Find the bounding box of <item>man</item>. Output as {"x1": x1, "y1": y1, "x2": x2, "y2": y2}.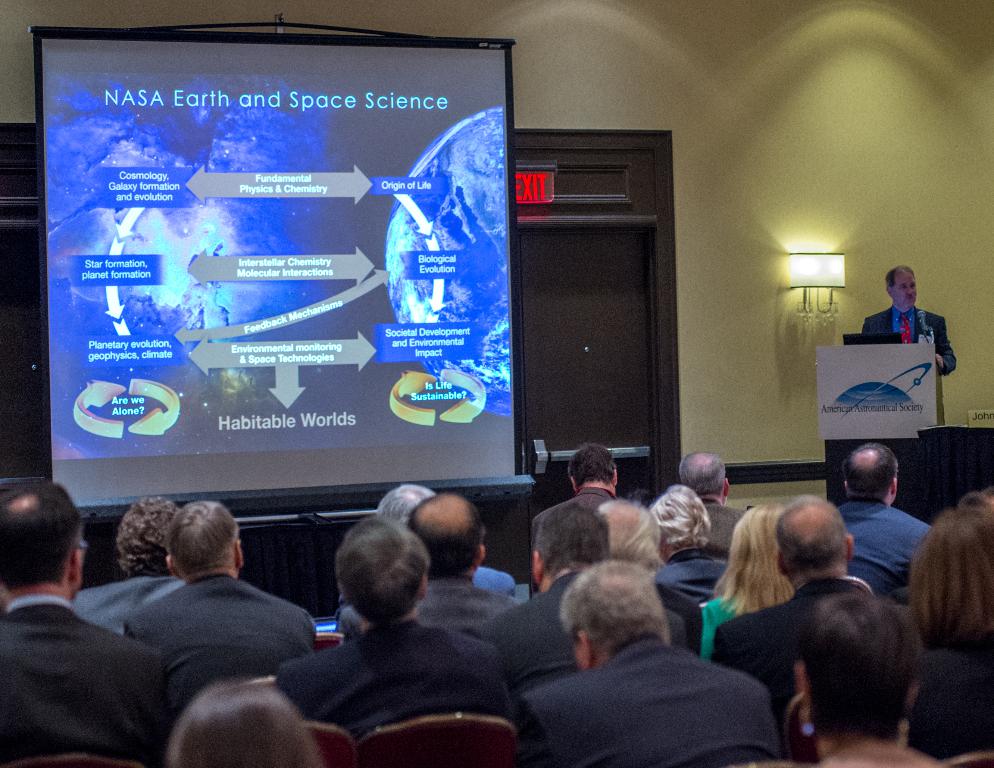
{"x1": 65, "y1": 500, "x2": 183, "y2": 625}.
